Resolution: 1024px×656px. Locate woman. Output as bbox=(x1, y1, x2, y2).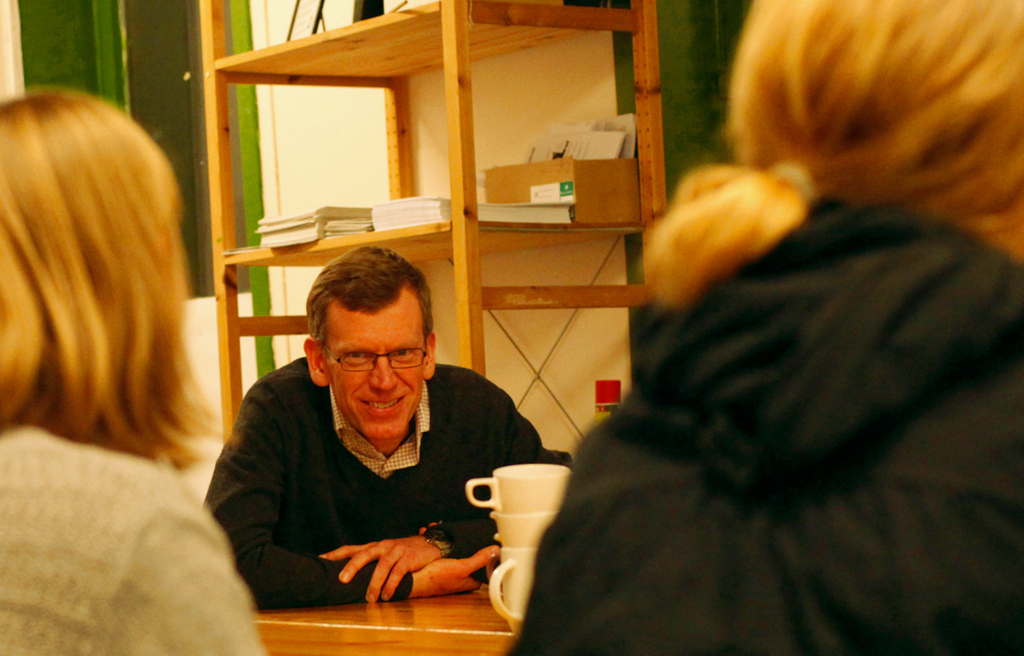
bbox=(498, 4, 1010, 647).
